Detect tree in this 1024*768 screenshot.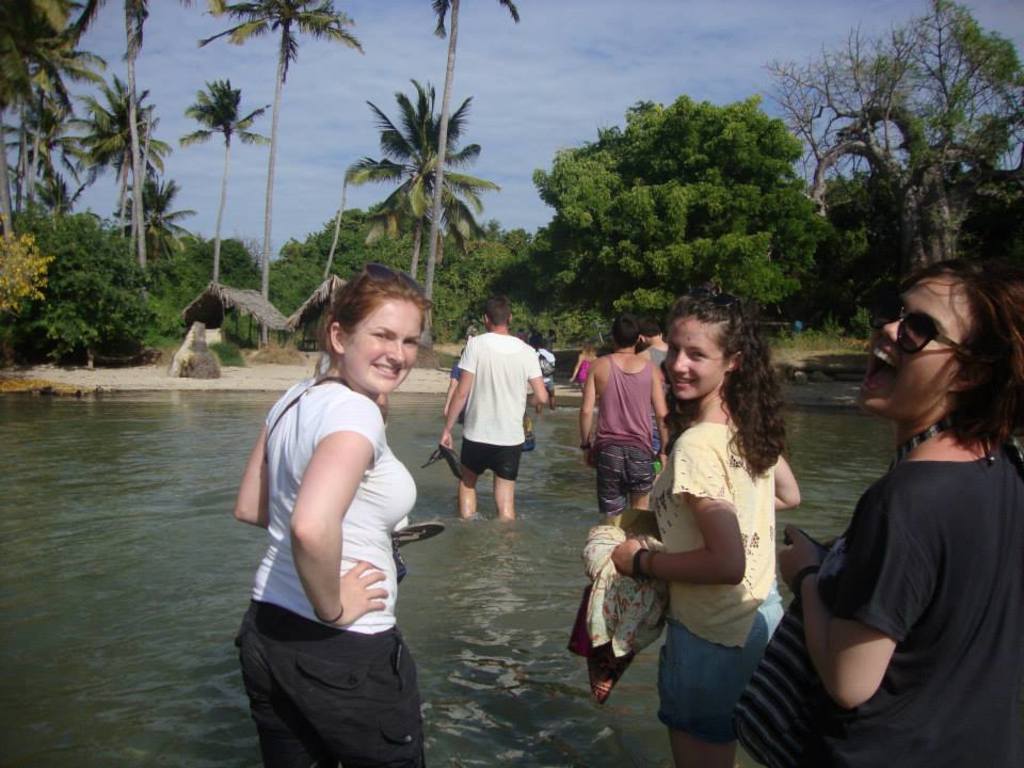
Detection: bbox(336, 63, 502, 294).
